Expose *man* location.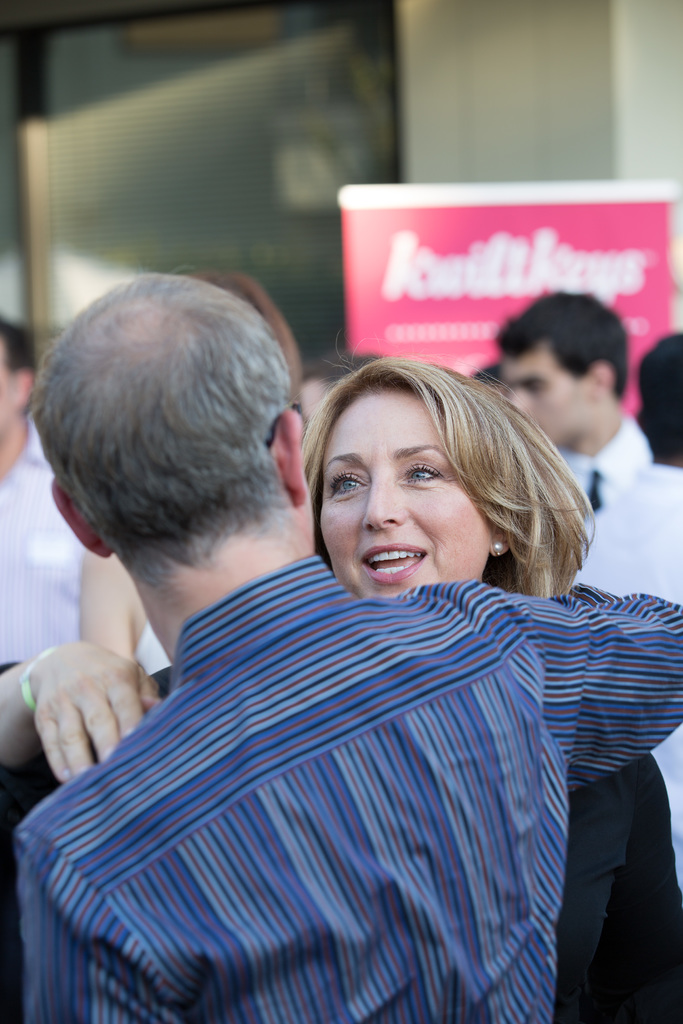
Exposed at 22:270:682:1018.
